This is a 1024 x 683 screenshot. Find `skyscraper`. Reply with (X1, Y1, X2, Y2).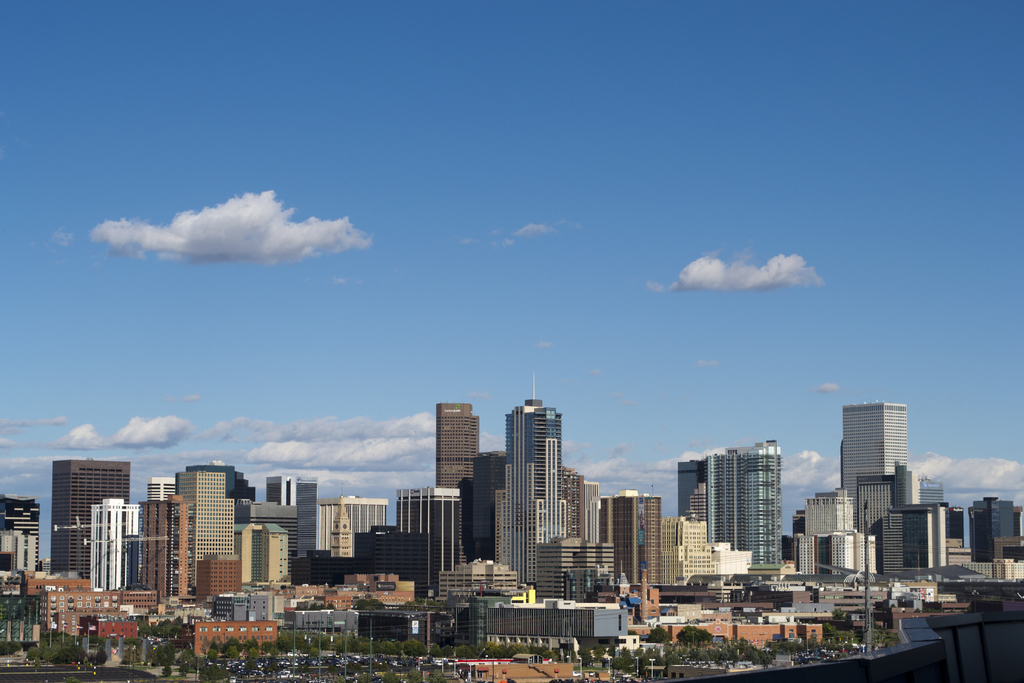
(49, 456, 124, 582).
